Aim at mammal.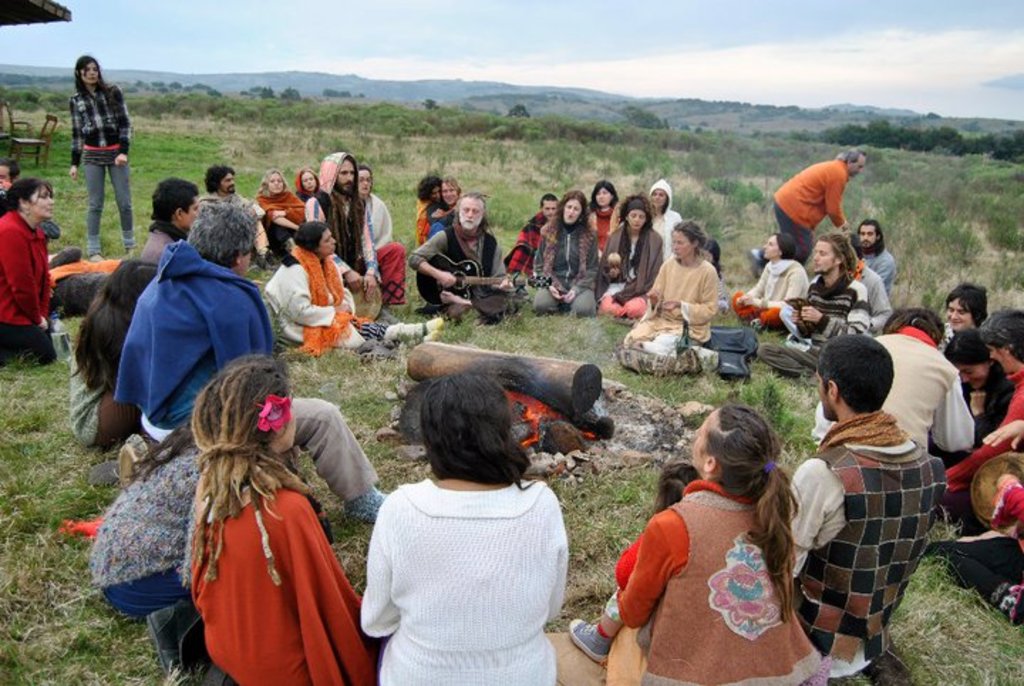
Aimed at <bbox>974, 303, 1023, 440</bbox>.
